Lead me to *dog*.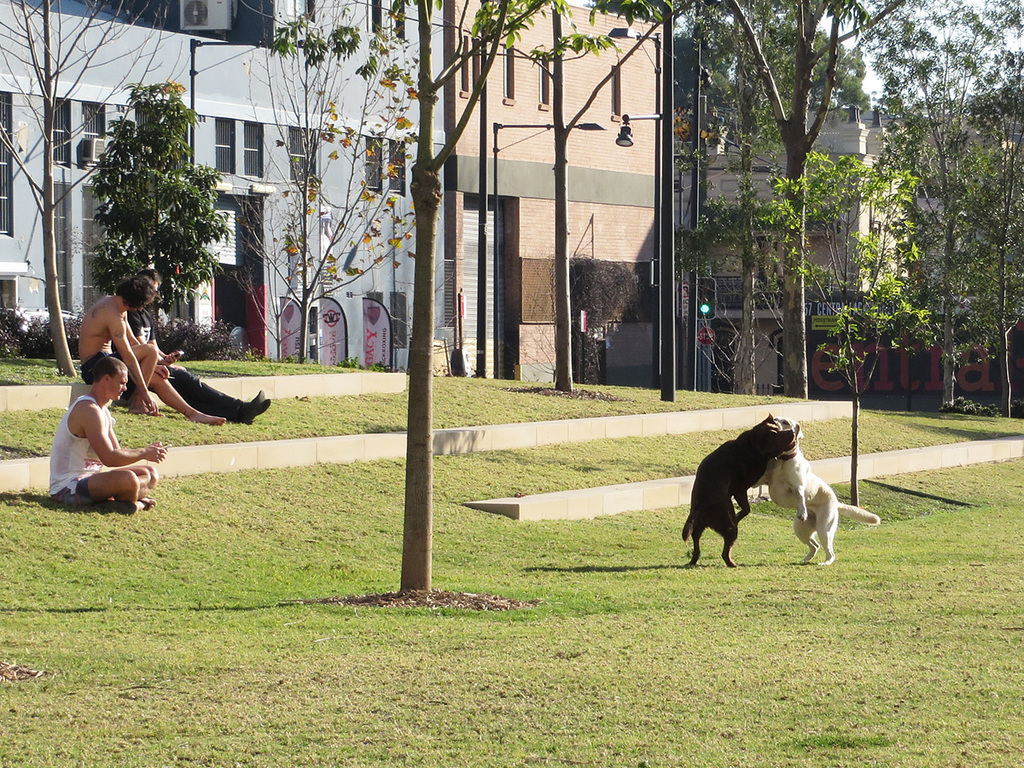
Lead to [681, 413, 795, 571].
